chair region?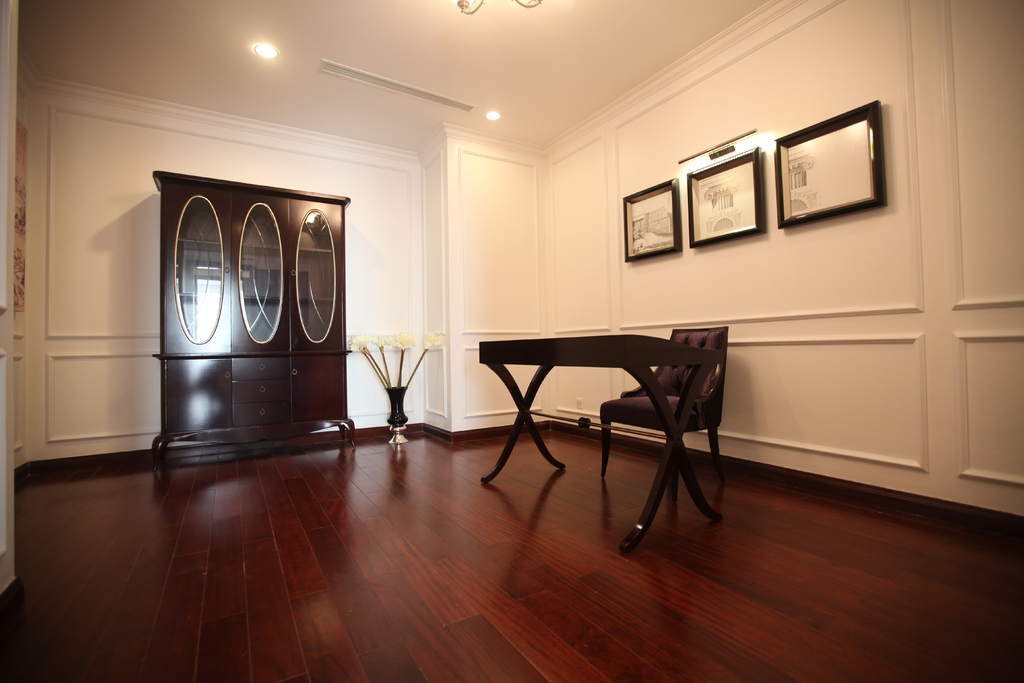
(607,331,729,491)
